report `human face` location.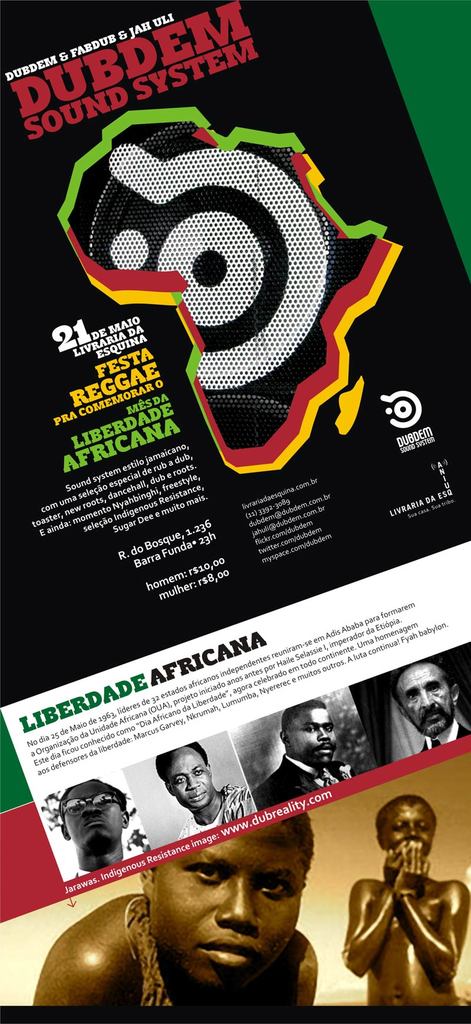
Report: Rect(287, 706, 342, 764).
